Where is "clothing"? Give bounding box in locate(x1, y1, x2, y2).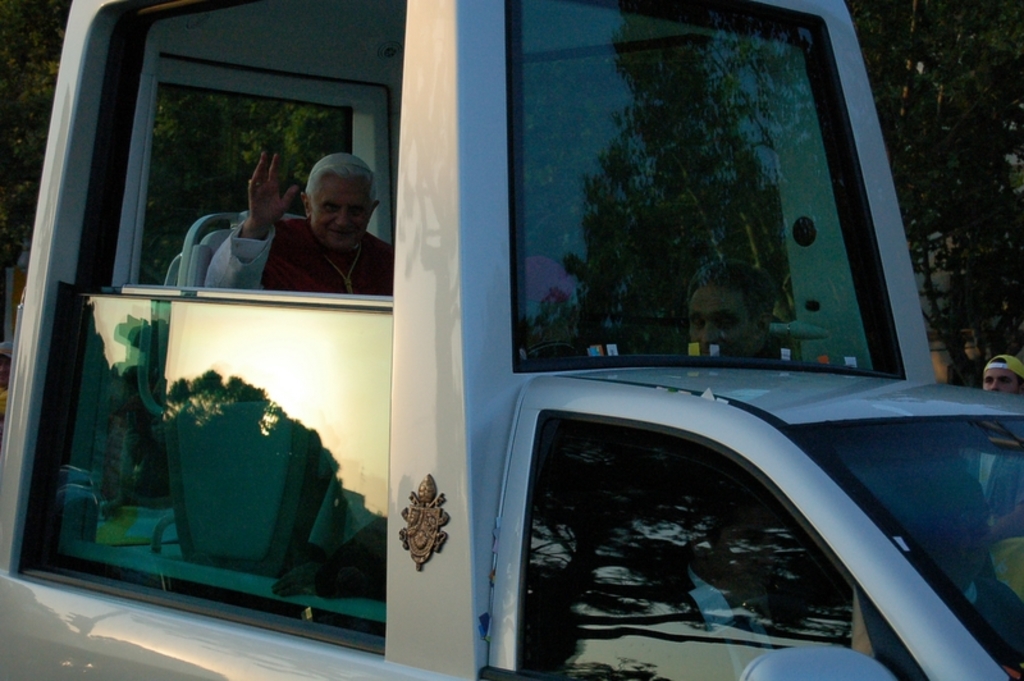
locate(198, 215, 393, 288).
